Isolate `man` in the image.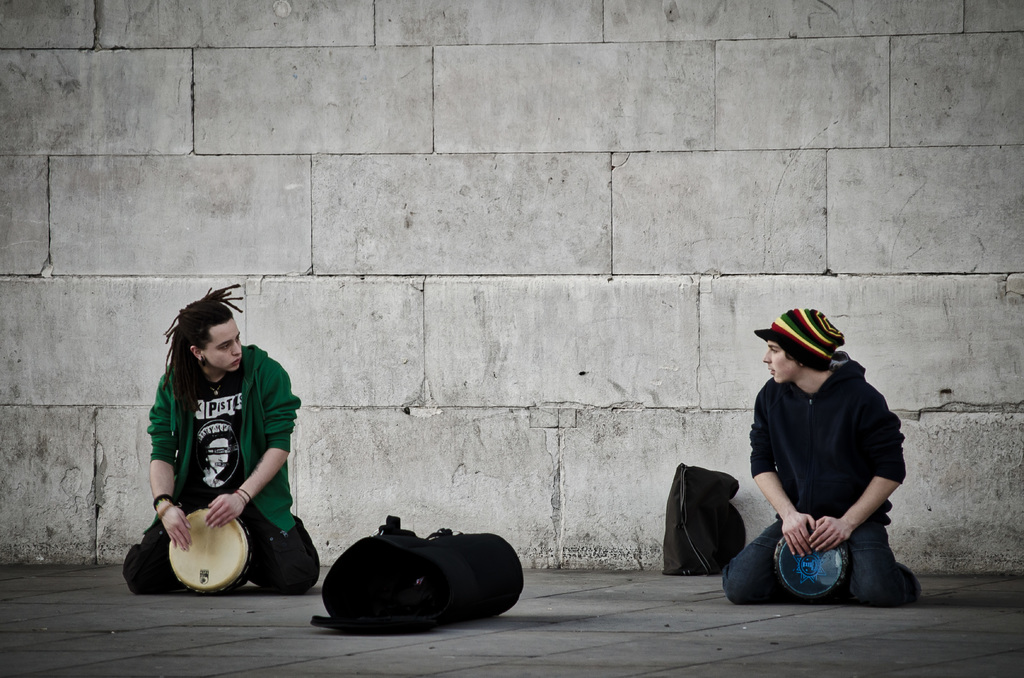
Isolated region: {"left": 725, "top": 320, "right": 915, "bottom": 621}.
